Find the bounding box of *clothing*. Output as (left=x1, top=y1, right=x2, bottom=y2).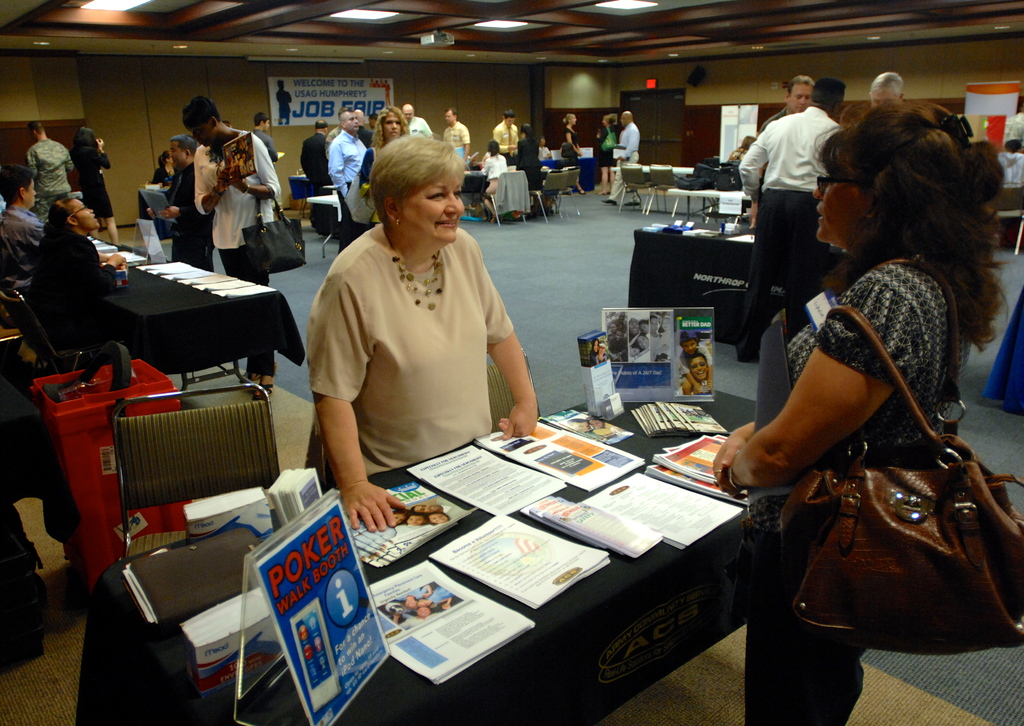
(left=149, top=125, right=278, bottom=380).
